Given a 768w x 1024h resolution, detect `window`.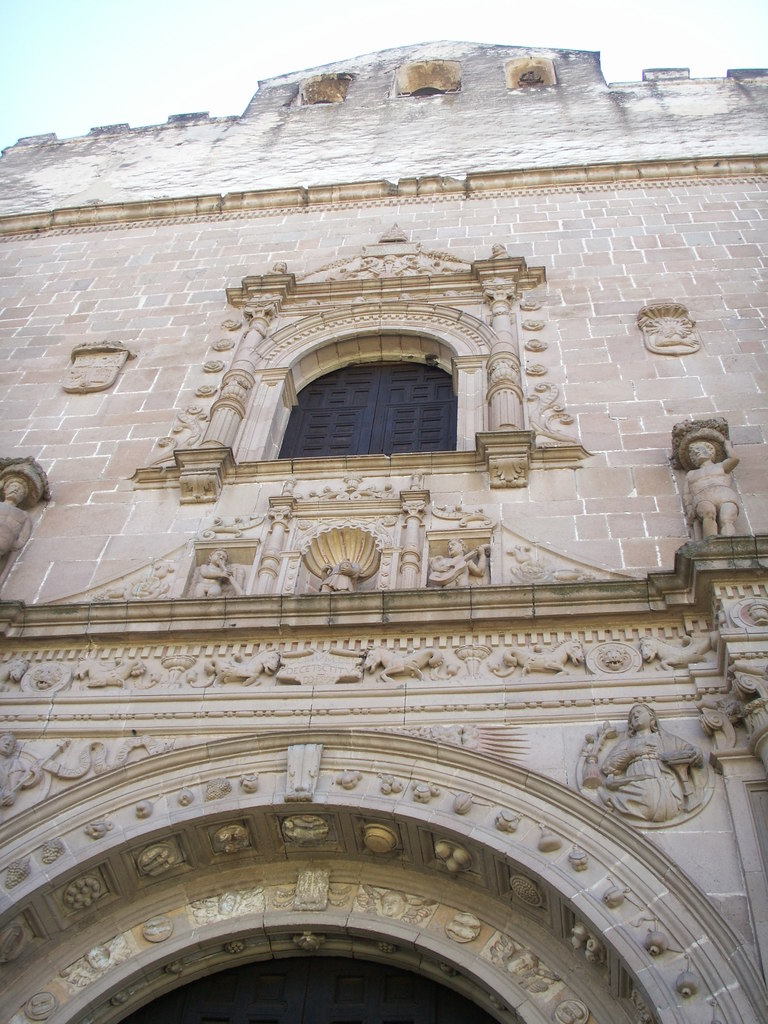
<region>287, 339, 481, 447</region>.
